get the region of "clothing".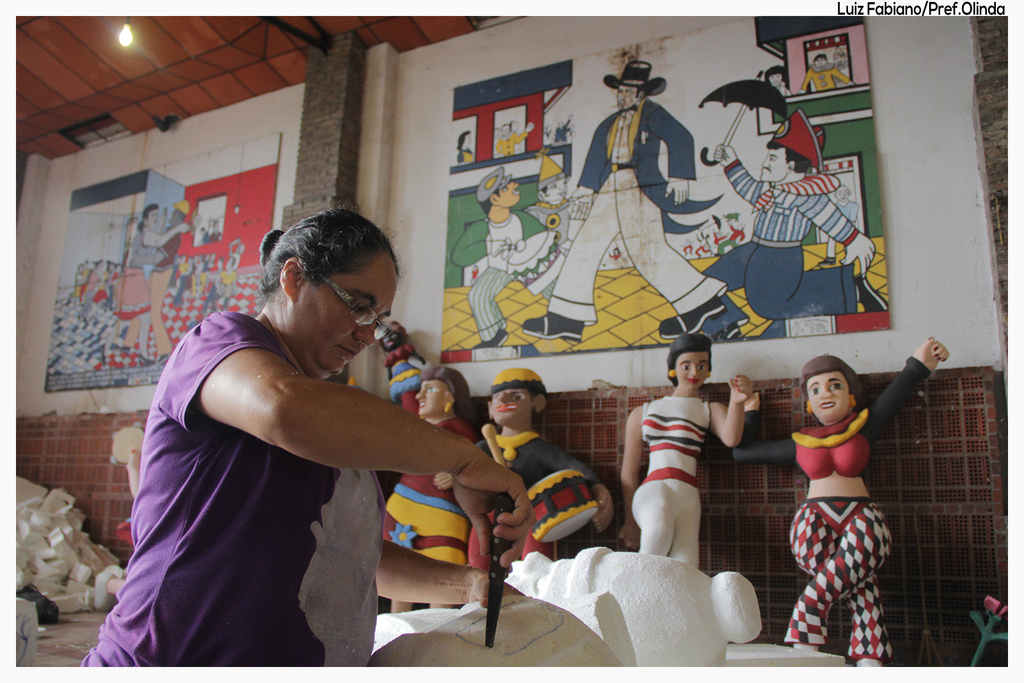
bbox(384, 345, 424, 402).
